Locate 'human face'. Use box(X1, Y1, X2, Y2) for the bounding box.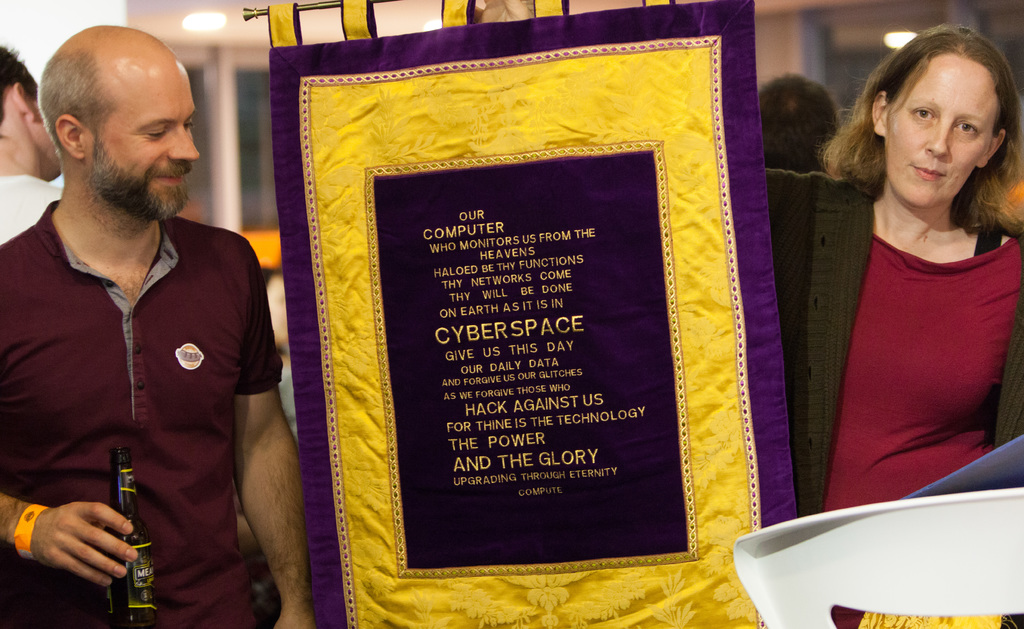
box(31, 91, 63, 184).
